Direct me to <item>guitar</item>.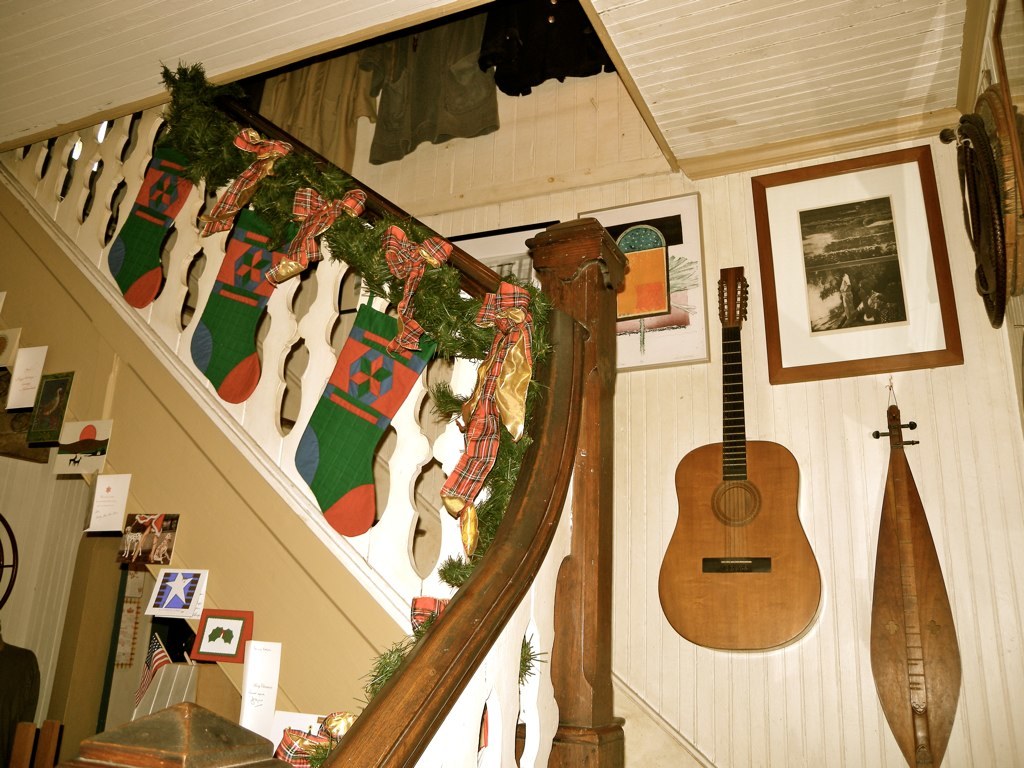
Direction: (655, 264, 824, 652).
